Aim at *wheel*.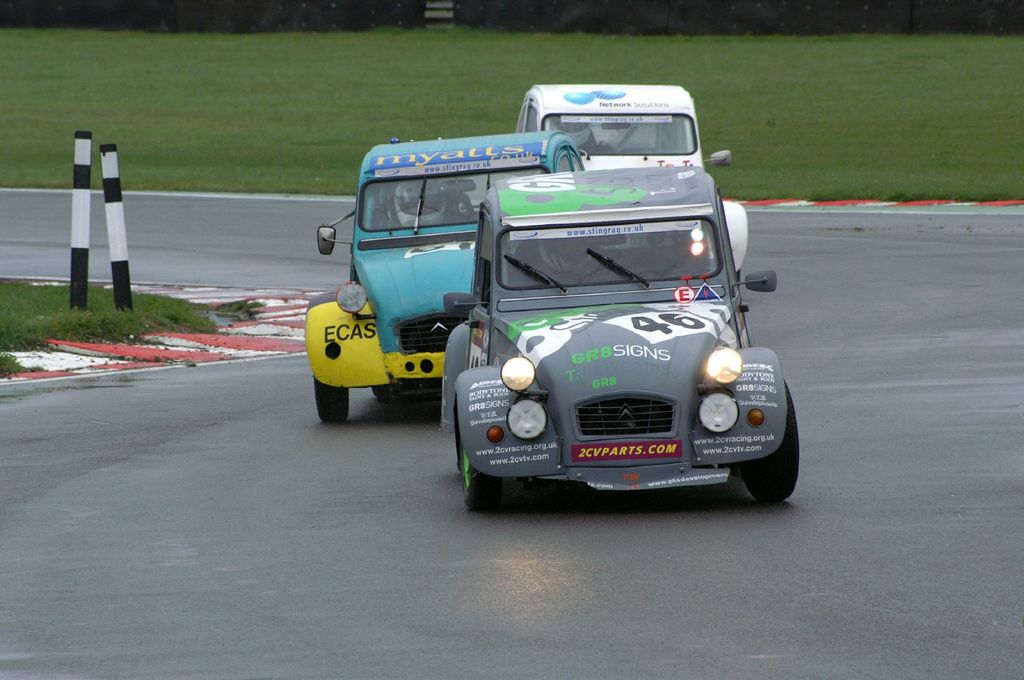
Aimed at [457, 405, 513, 516].
